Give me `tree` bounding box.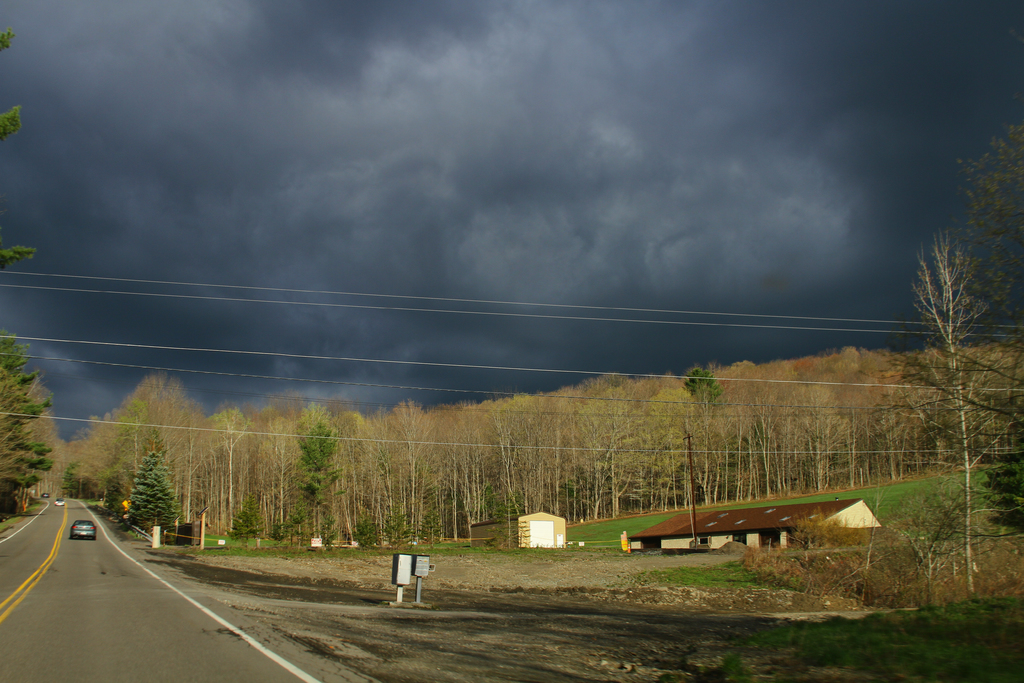
l=348, t=520, r=385, b=551.
